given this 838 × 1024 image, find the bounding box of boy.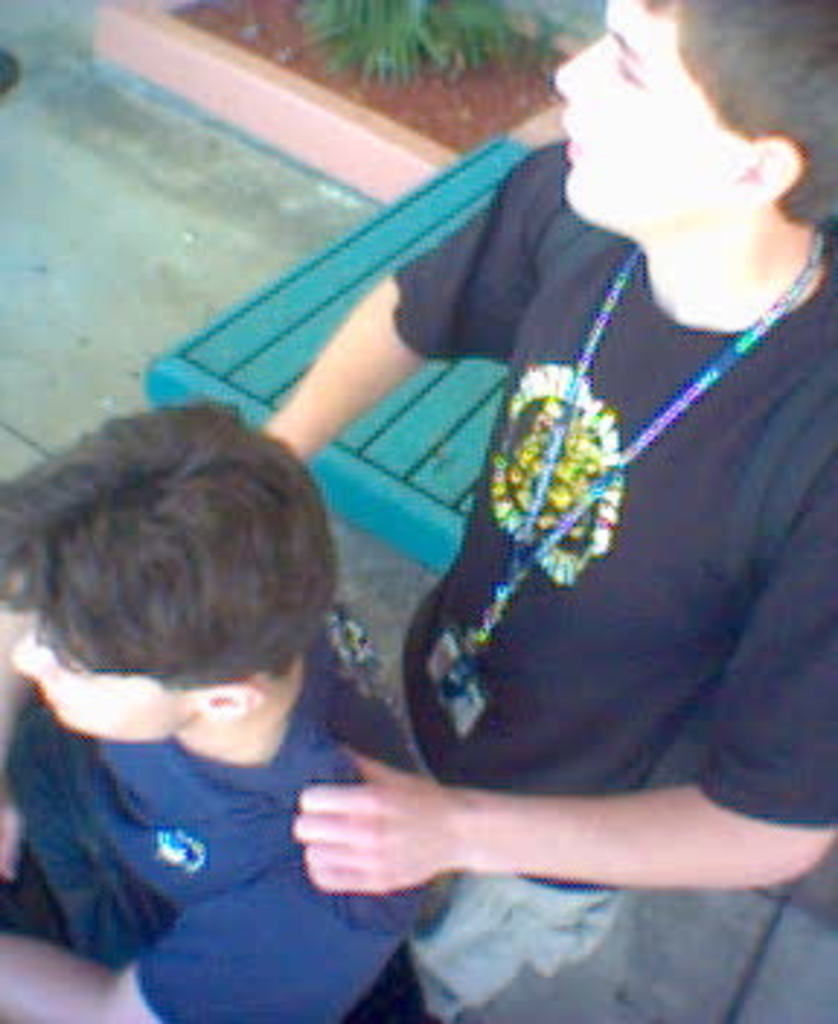
[9,468,538,992].
